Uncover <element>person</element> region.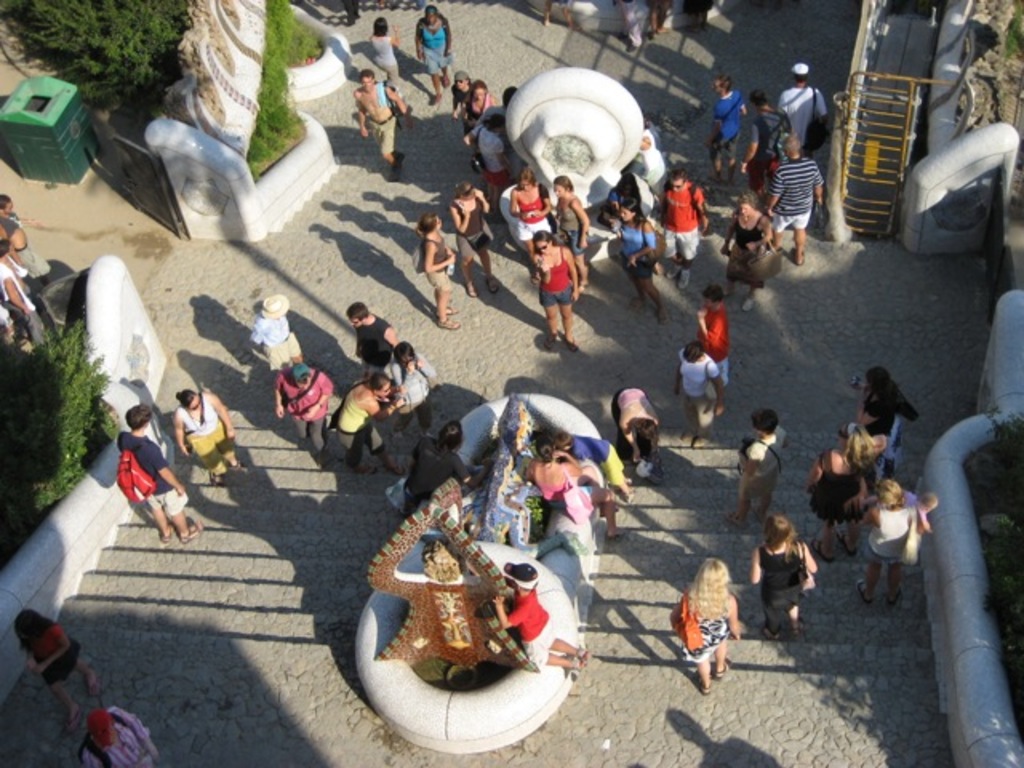
Uncovered: box(528, 432, 624, 539).
